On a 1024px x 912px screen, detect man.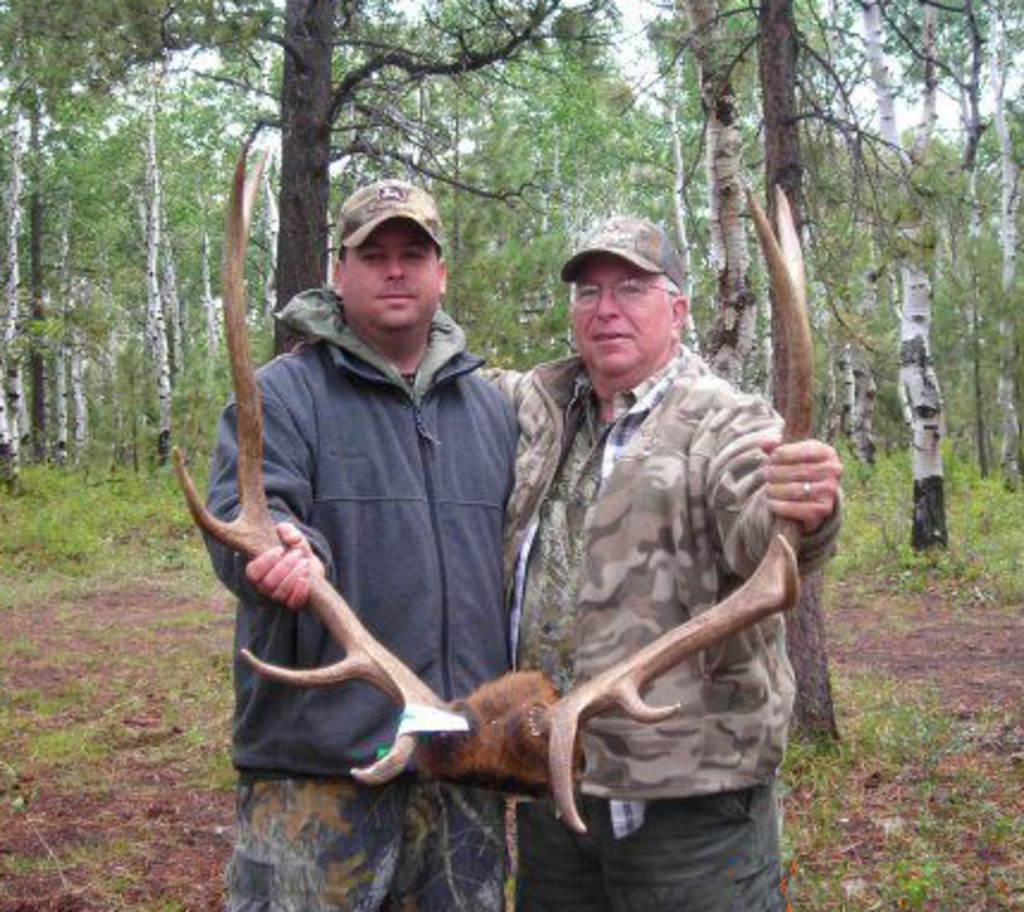
left=434, top=210, right=816, bottom=879.
